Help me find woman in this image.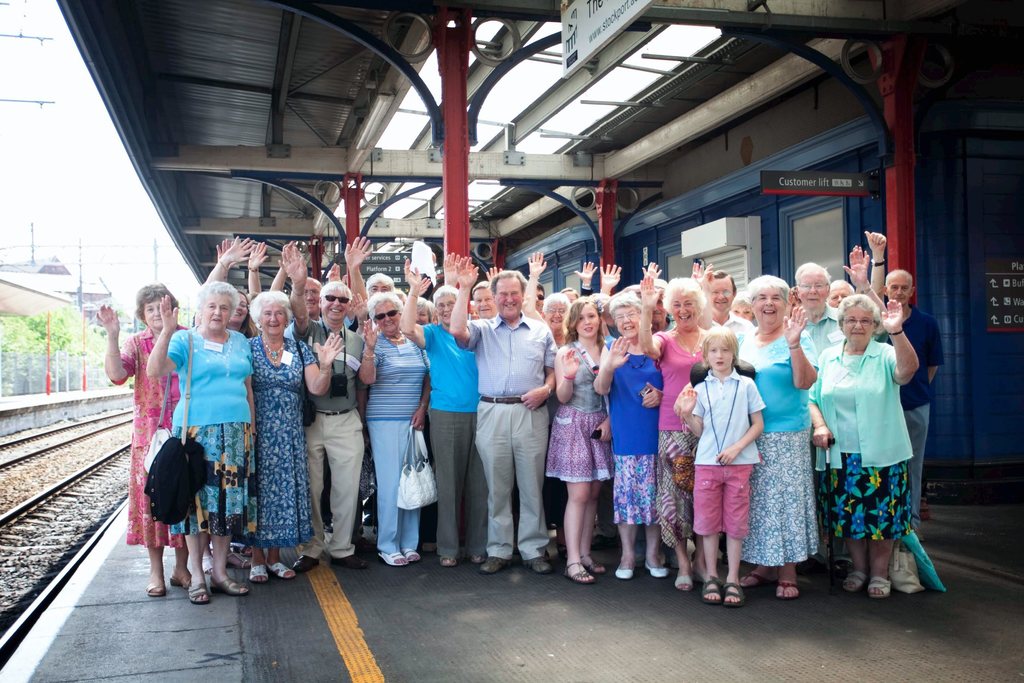
Found it: <bbox>543, 293, 615, 583</bbox>.
